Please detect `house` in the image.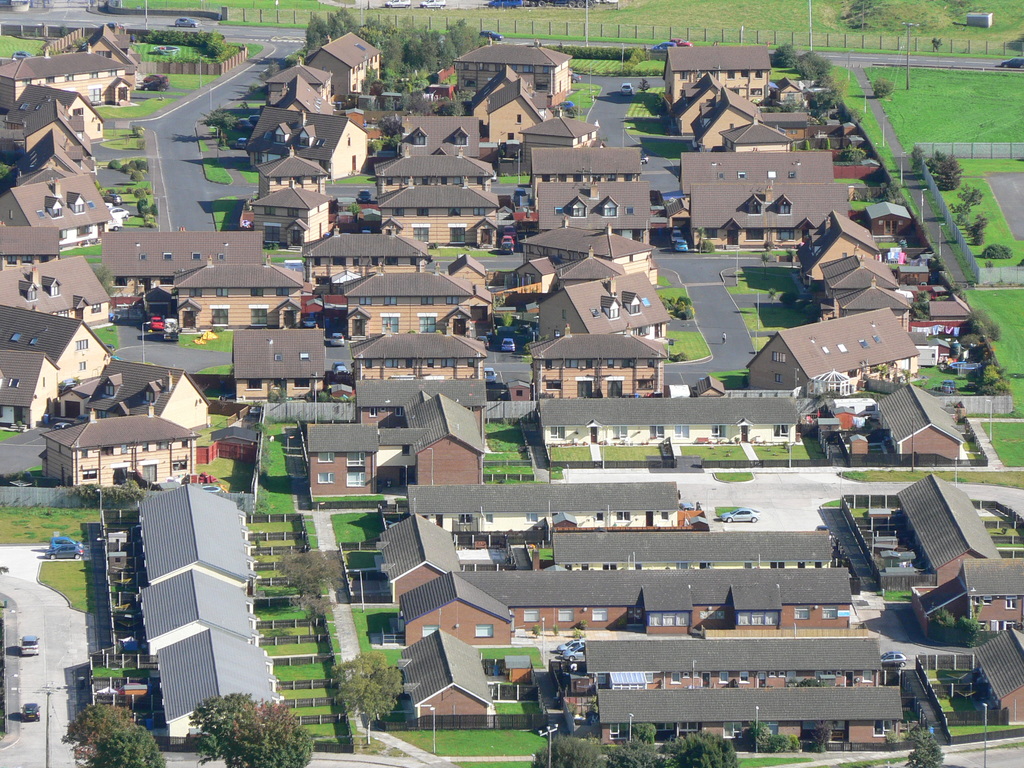
(400,481,685,547).
